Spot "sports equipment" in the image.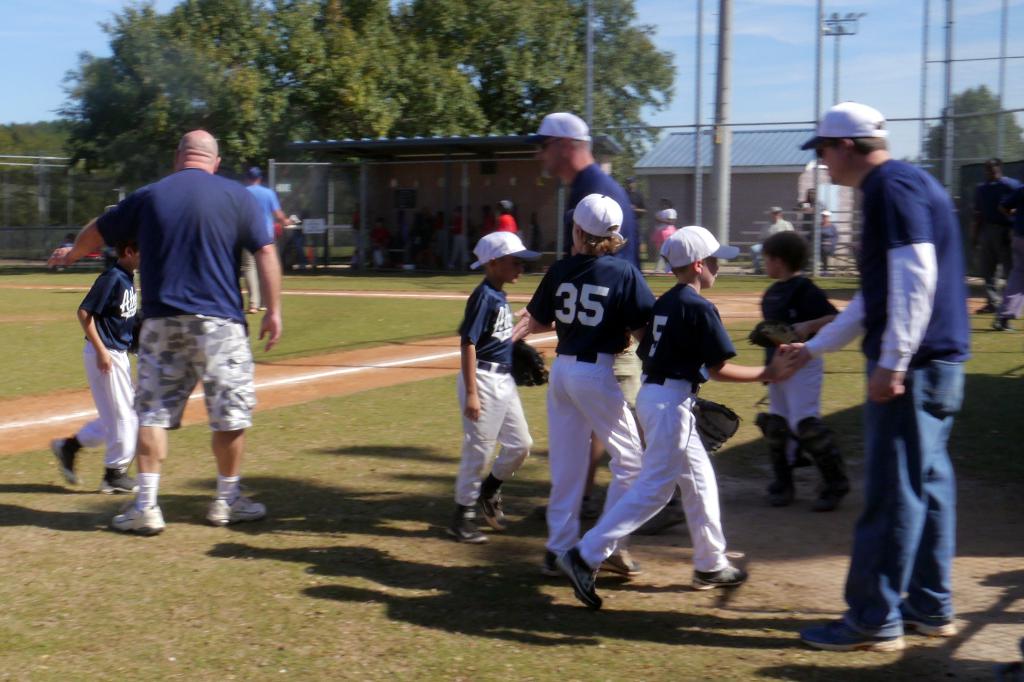
"sports equipment" found at Rect(684, 558, 750, 592).
